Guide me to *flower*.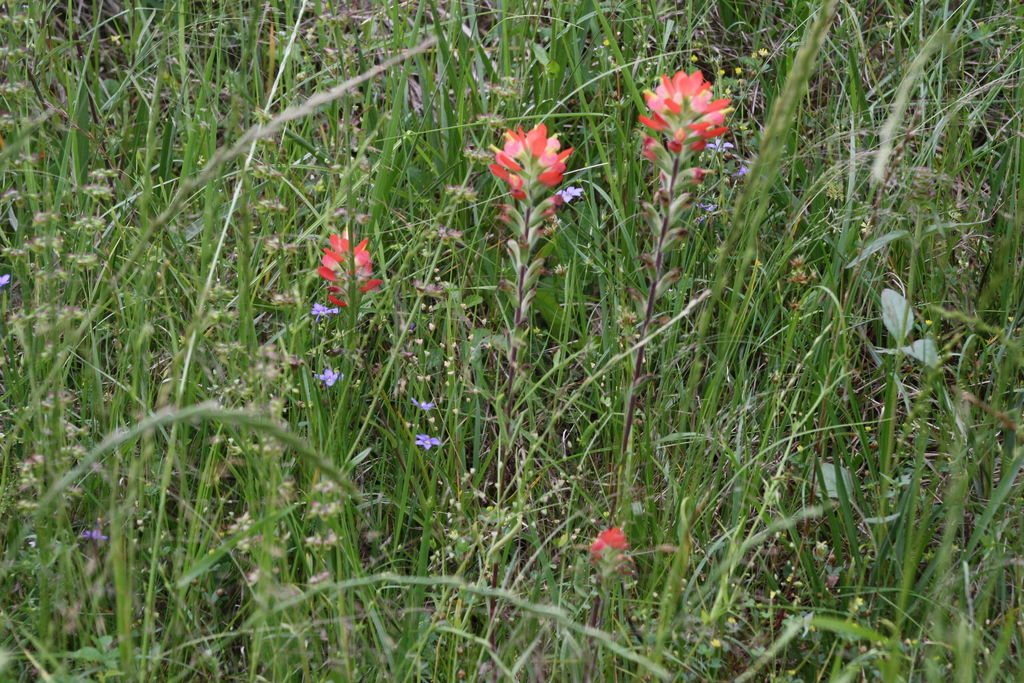
Guidance: <region>0, 270, 8, 290</region>.
